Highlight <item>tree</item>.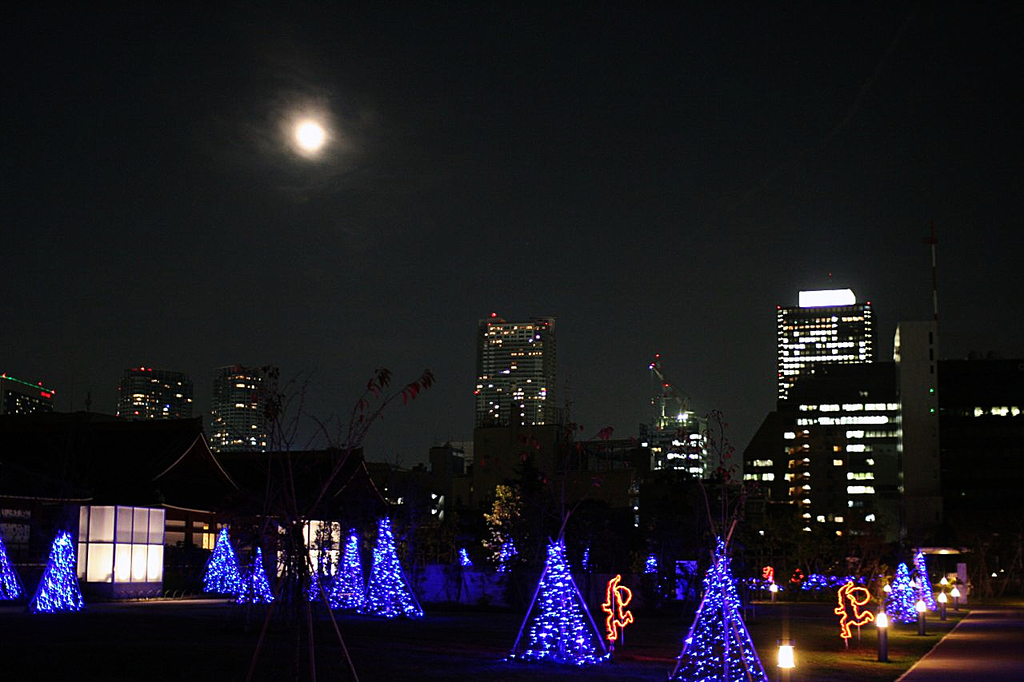
Highlighted region: <bbox>0, 536, 23, 604</bbox>.
